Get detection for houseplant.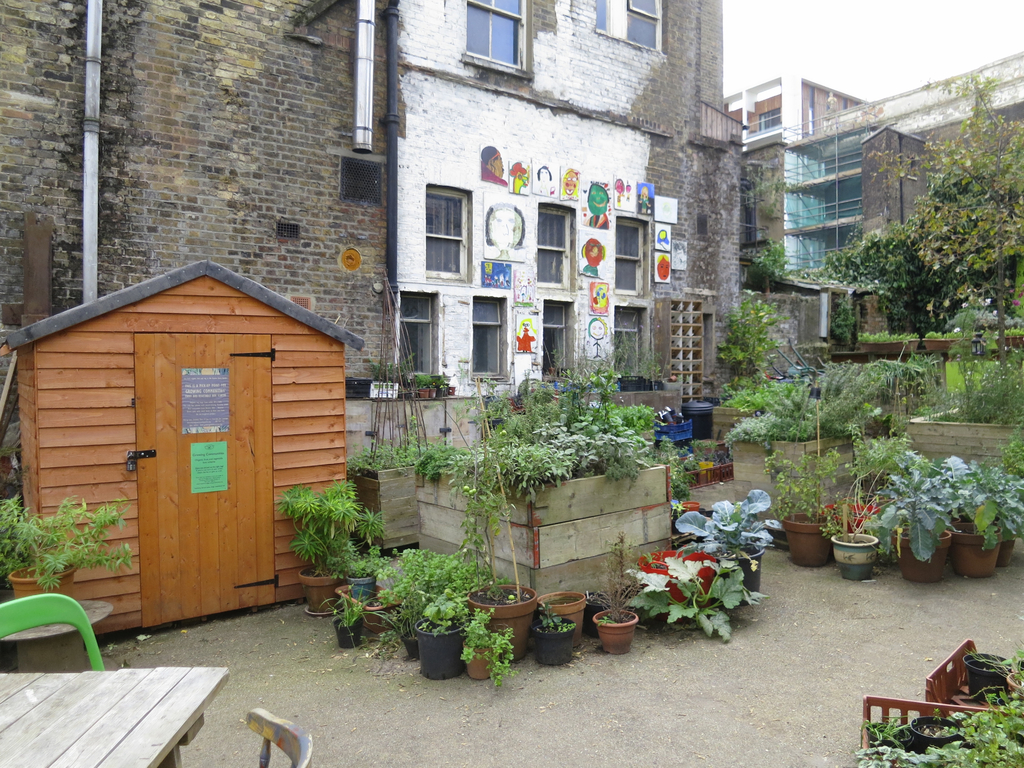
Detection: rect(413, 586, 464, 673).
